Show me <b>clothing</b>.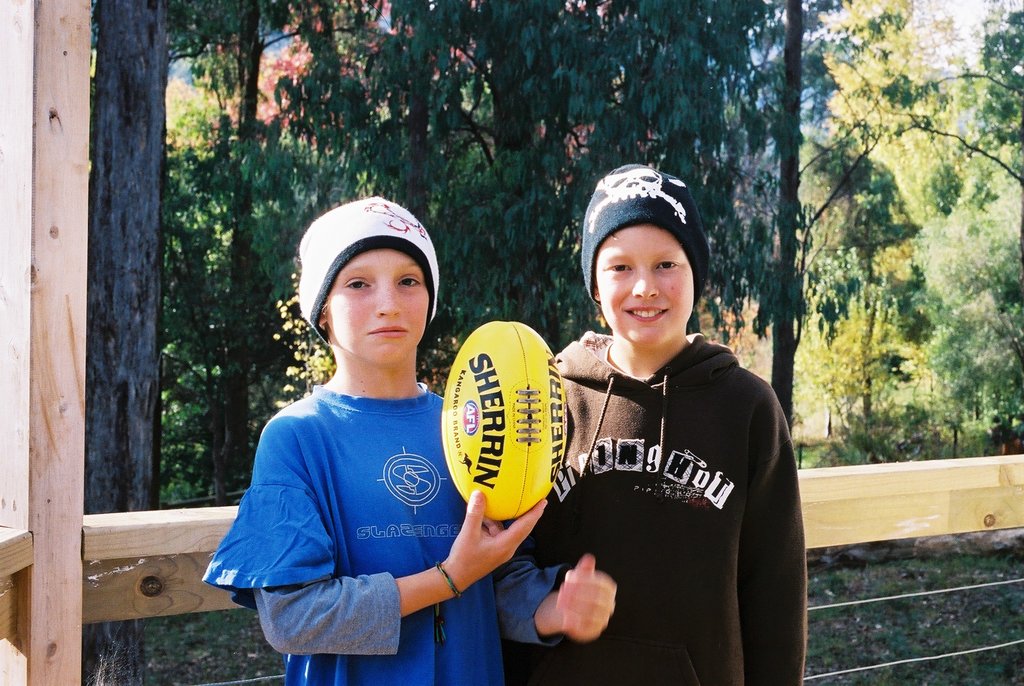
<b>clothing</b> is here: (left=213, top=384, right=499, bottom=676).
